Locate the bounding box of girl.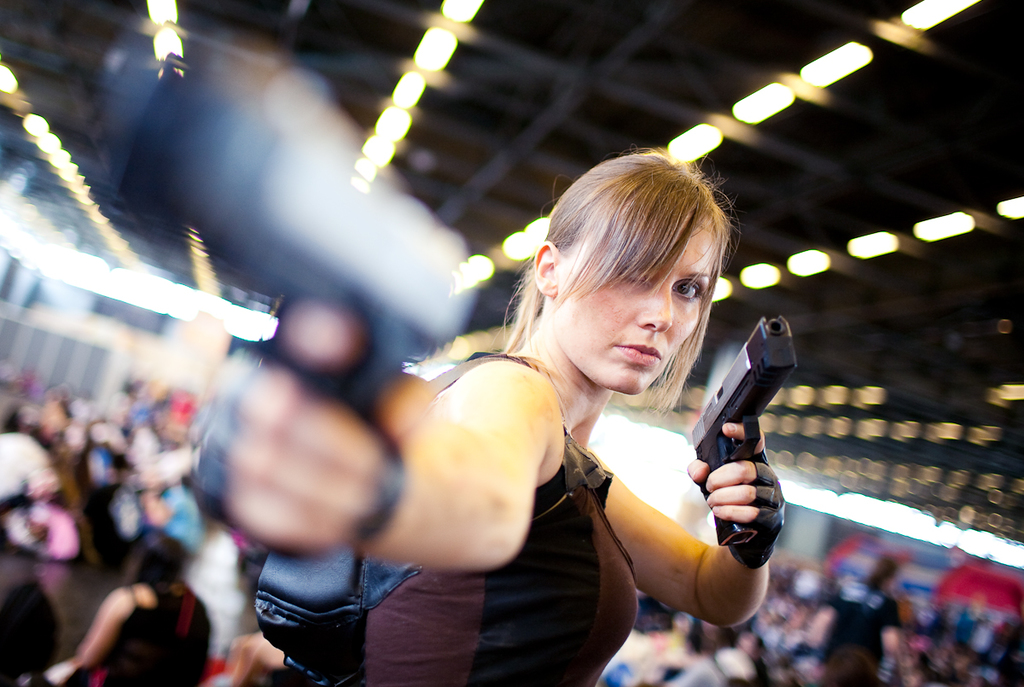
Bounding box: [128, 0, 902, 686].
